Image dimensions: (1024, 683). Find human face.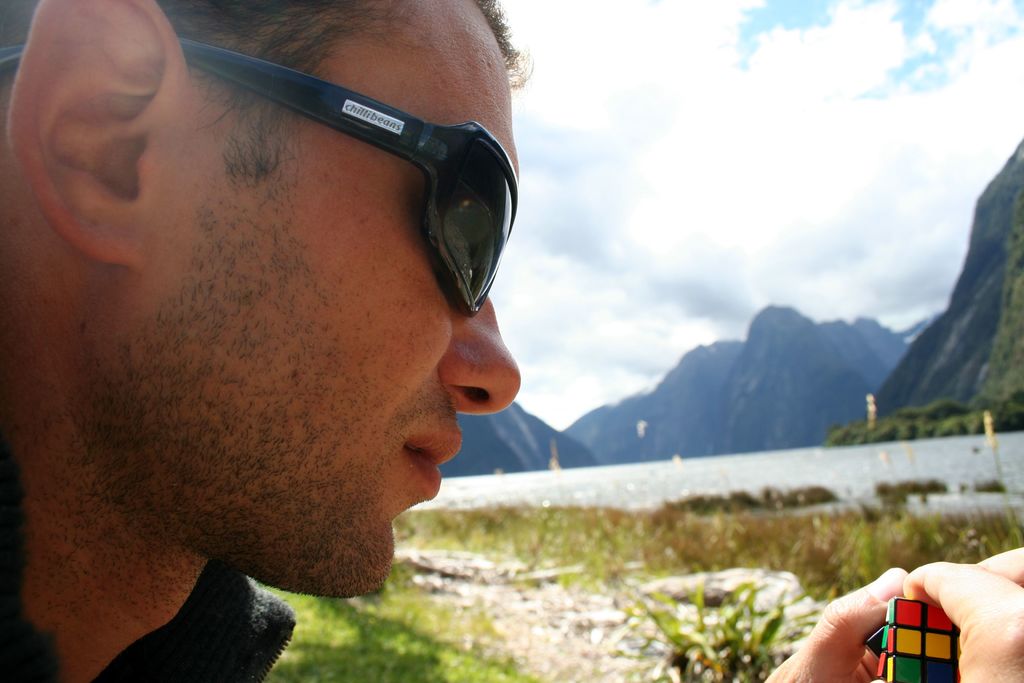
l=155, t=8, r=534, b=609.
